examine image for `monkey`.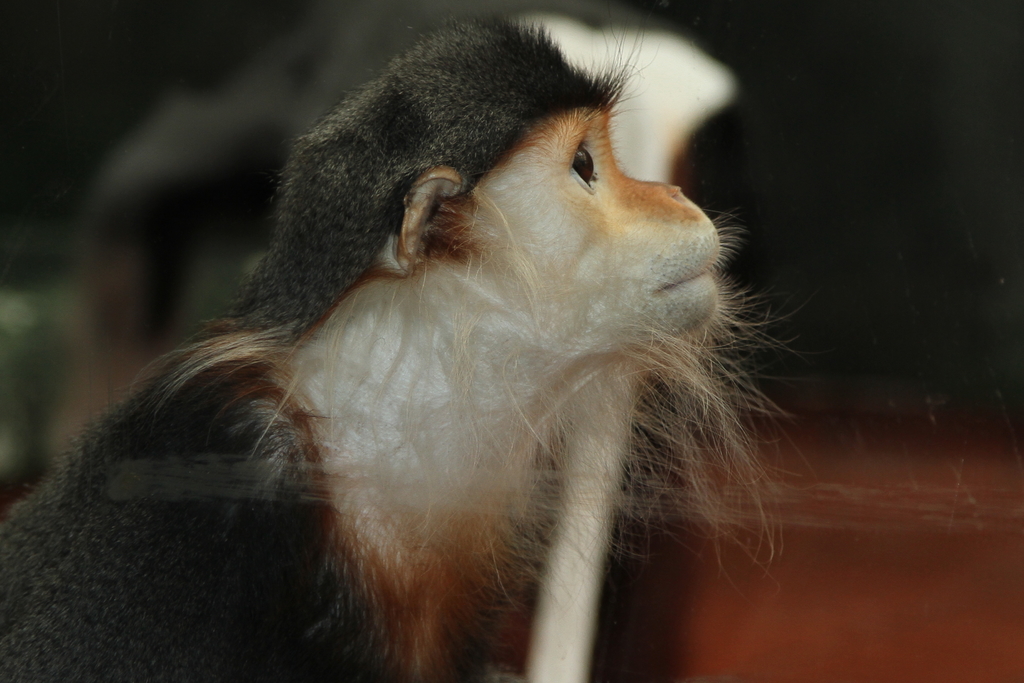
Examination result: bbox(64, 28, 863, 682).
